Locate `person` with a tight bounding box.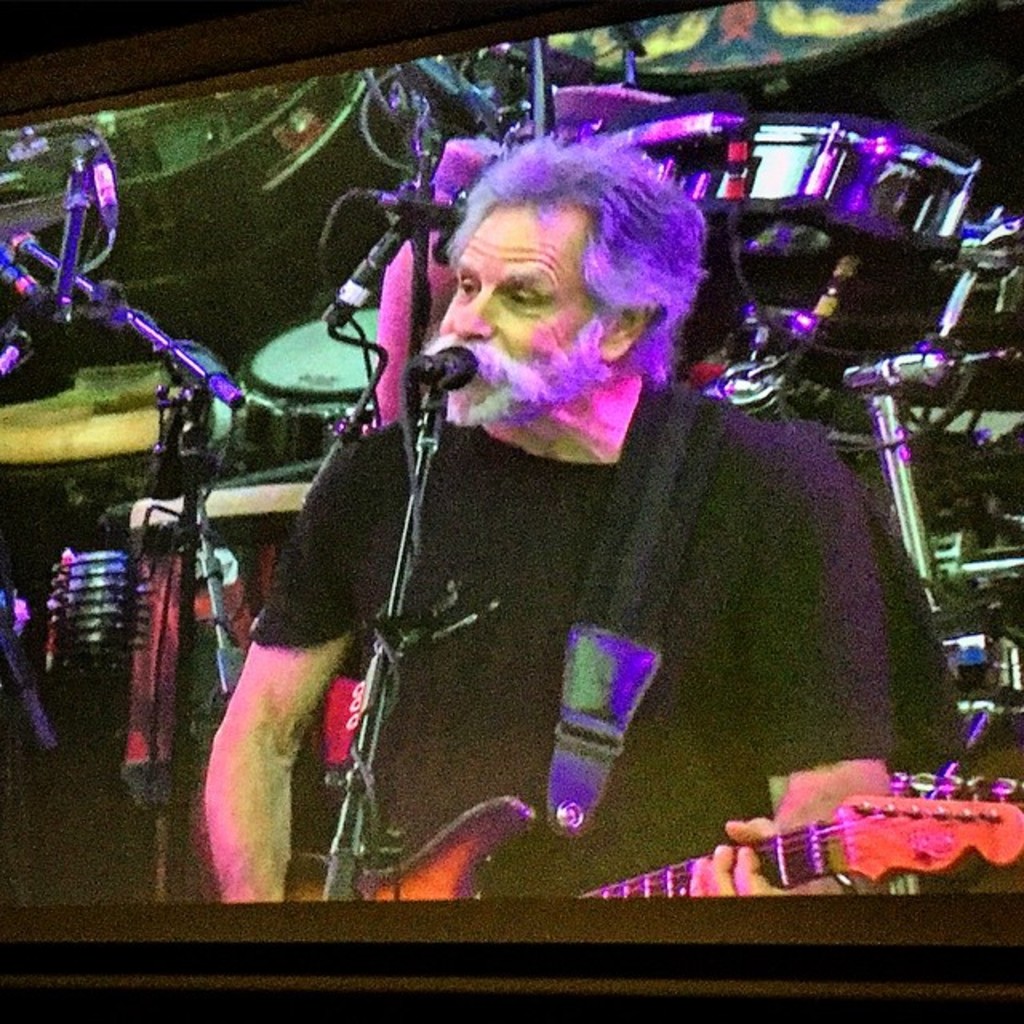
select_region(210, 130, 872, 958).
